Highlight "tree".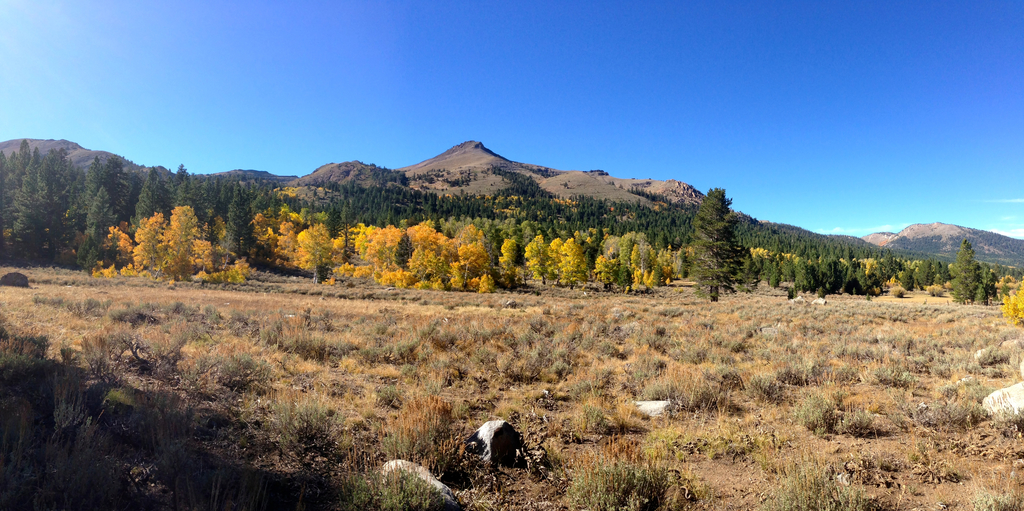
Highlighted region: BBox(684, 170, 762, 298).
